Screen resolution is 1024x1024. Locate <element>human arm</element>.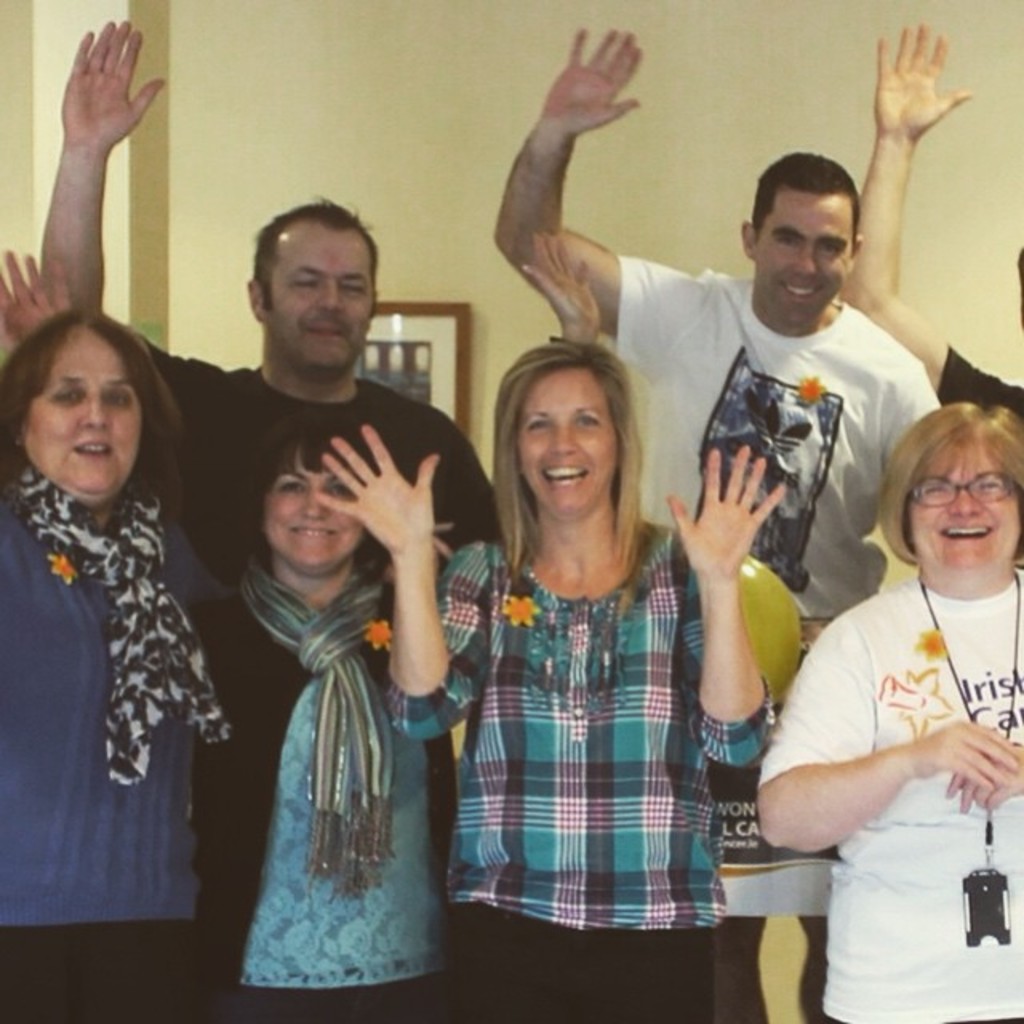
select_region(939, 725, 1019, 816).
